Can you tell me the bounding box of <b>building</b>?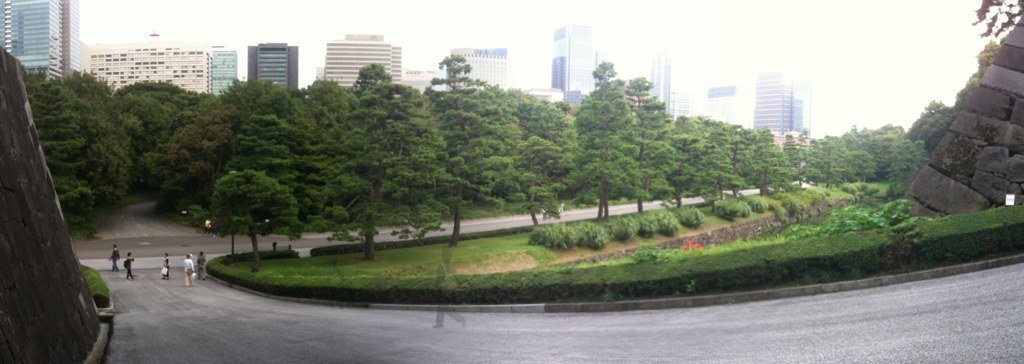
box=[706, 82, 739, 115].
